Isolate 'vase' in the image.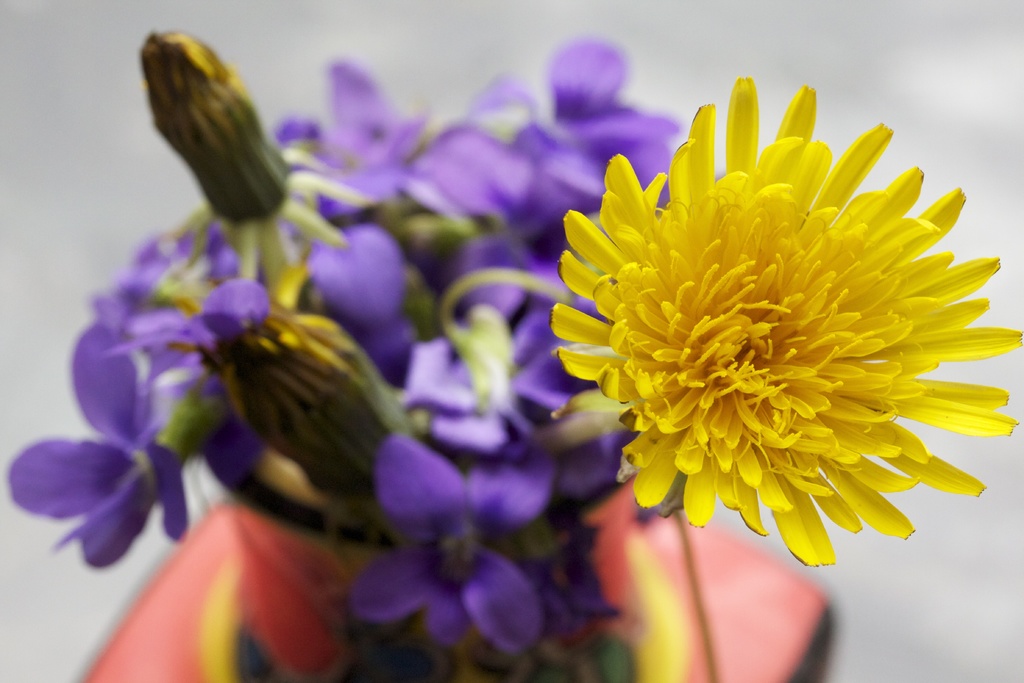
Isolated region: (85,470,838,682).
